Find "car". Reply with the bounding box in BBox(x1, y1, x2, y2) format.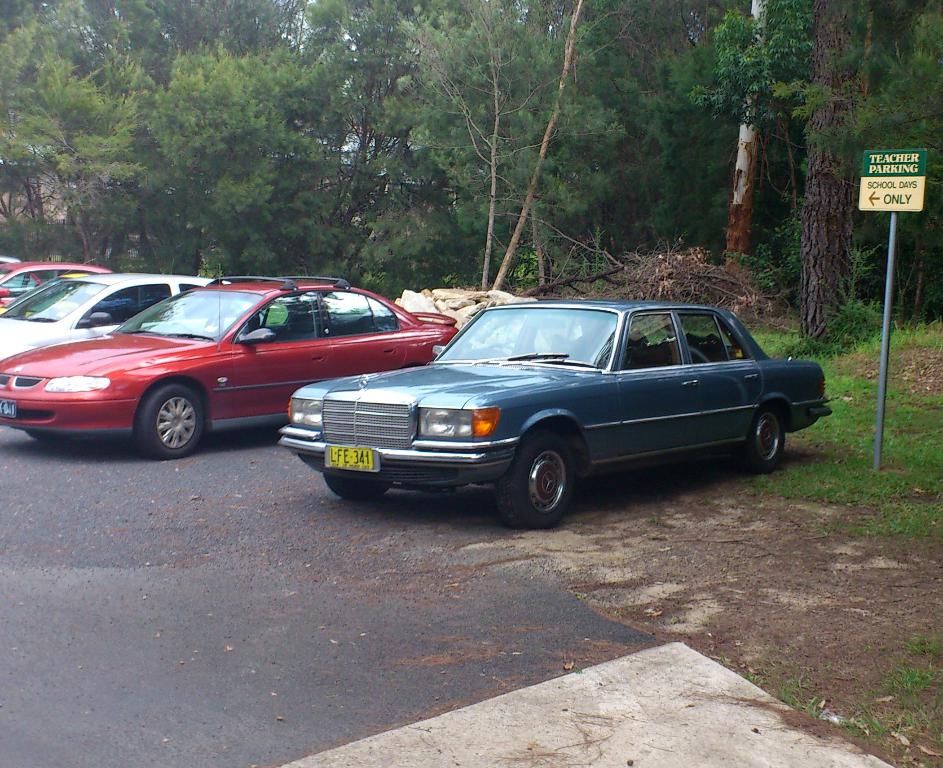
BBox(0, 268, 236, 363).
